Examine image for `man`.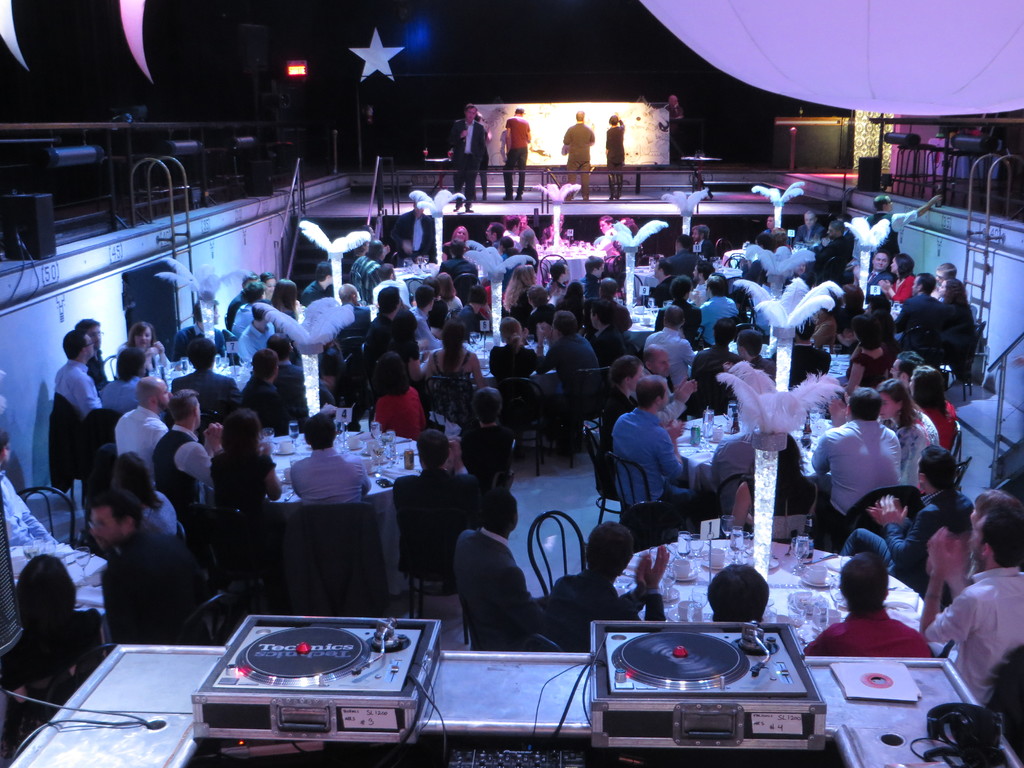
Examination result: 294/264/337/301.
